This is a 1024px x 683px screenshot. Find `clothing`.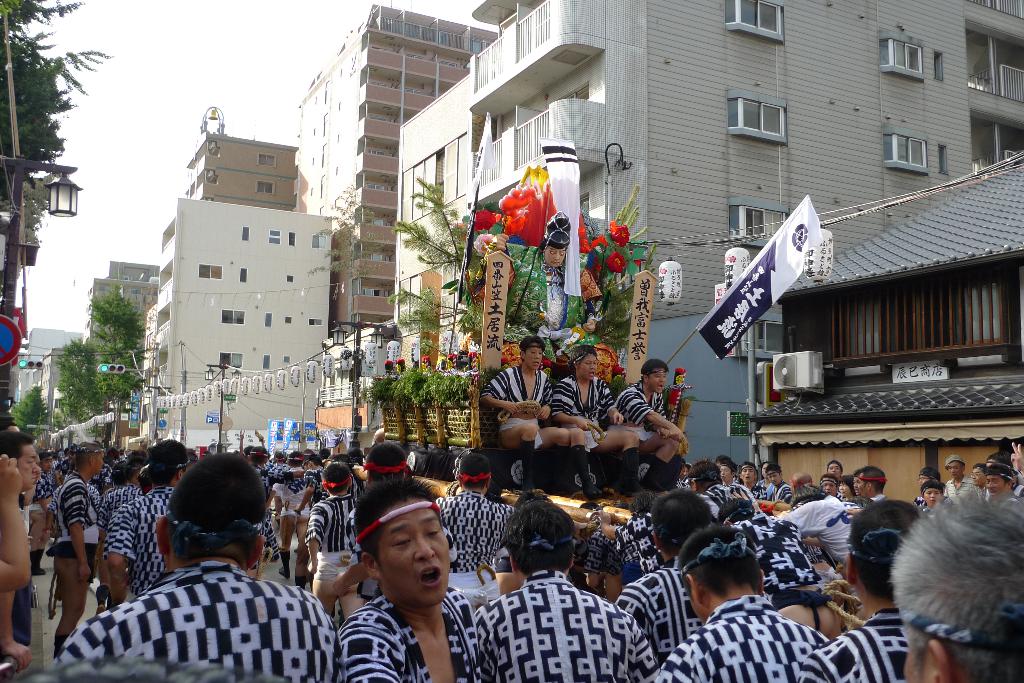
Bounding box: (left=797, top=487, right=860, bottom=570).
